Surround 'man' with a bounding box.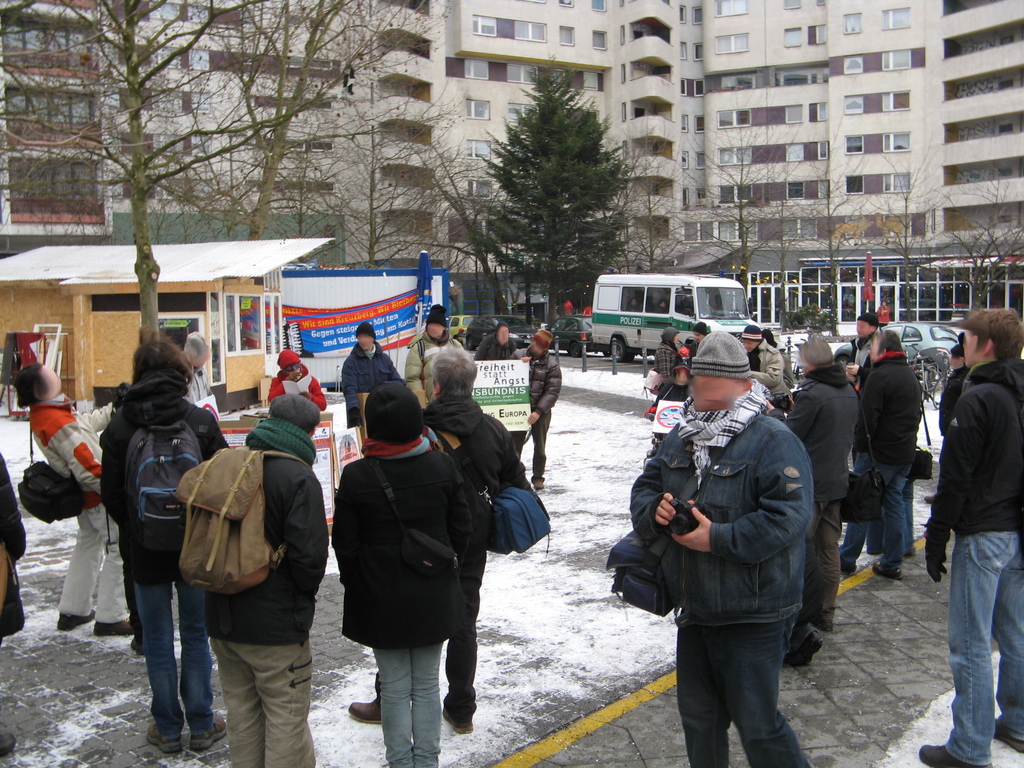
(740,323,791,400).
